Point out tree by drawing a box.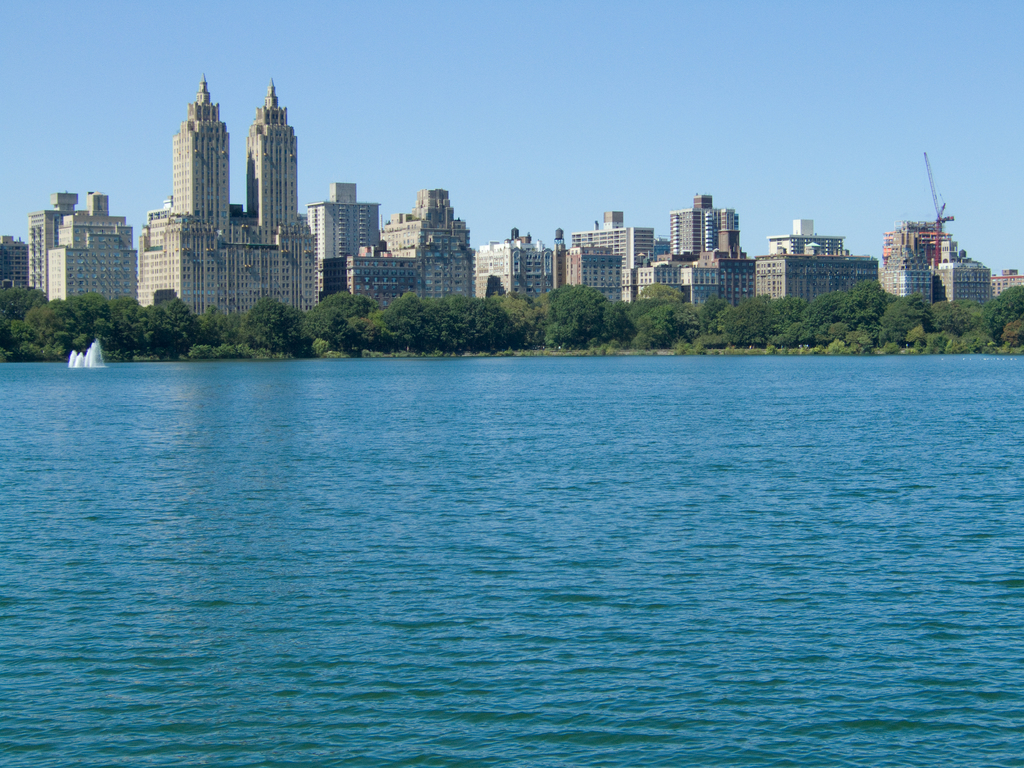
locate(243, 298, 301, 352).
